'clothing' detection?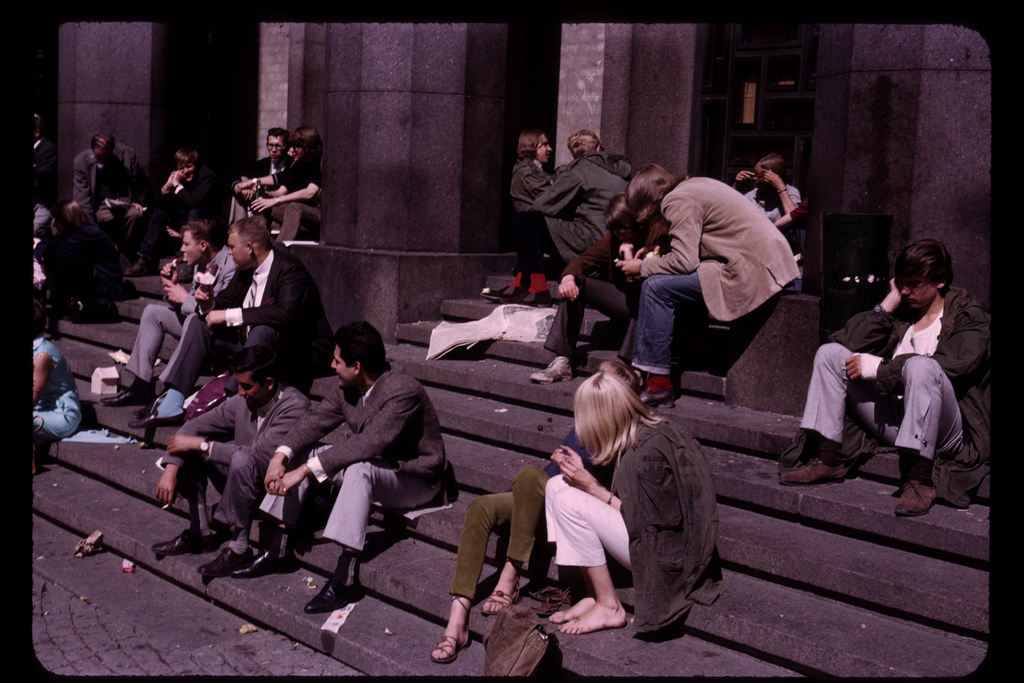
<box>537,233,636,359</box>
